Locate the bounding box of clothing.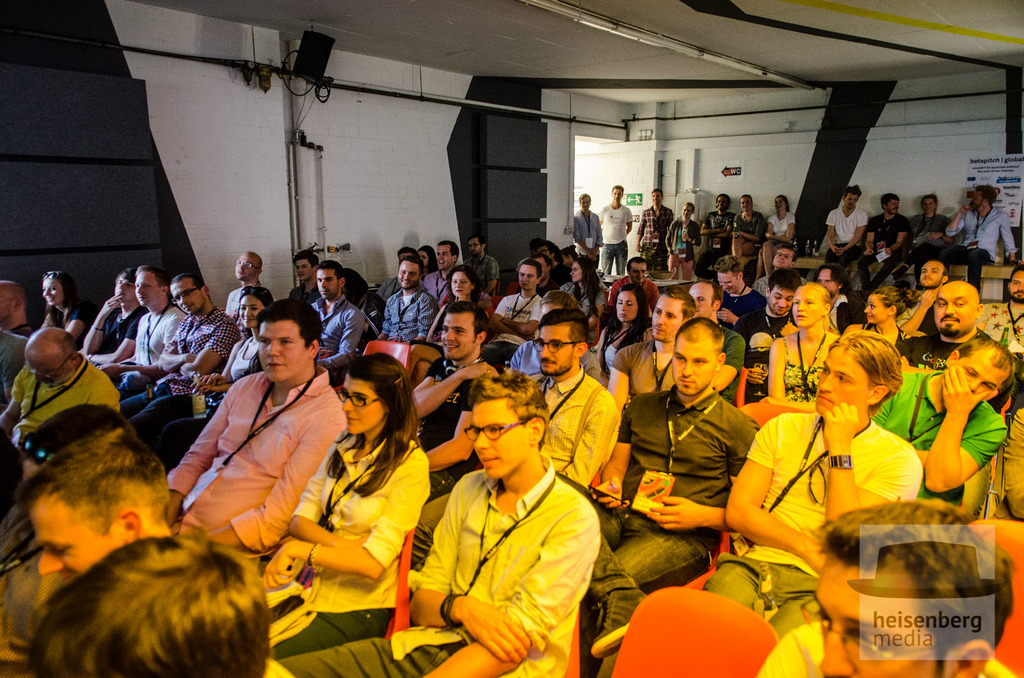
Bounding box: bbox=[383, 276, 405, 297].
